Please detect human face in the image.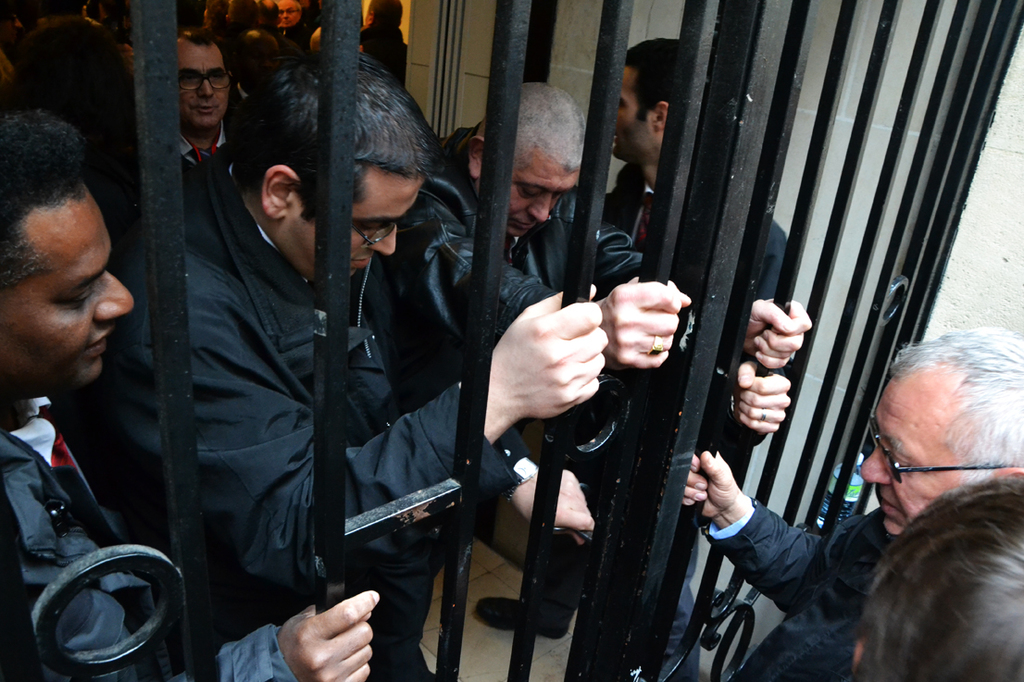
detection(185, 40, 233, 129).
